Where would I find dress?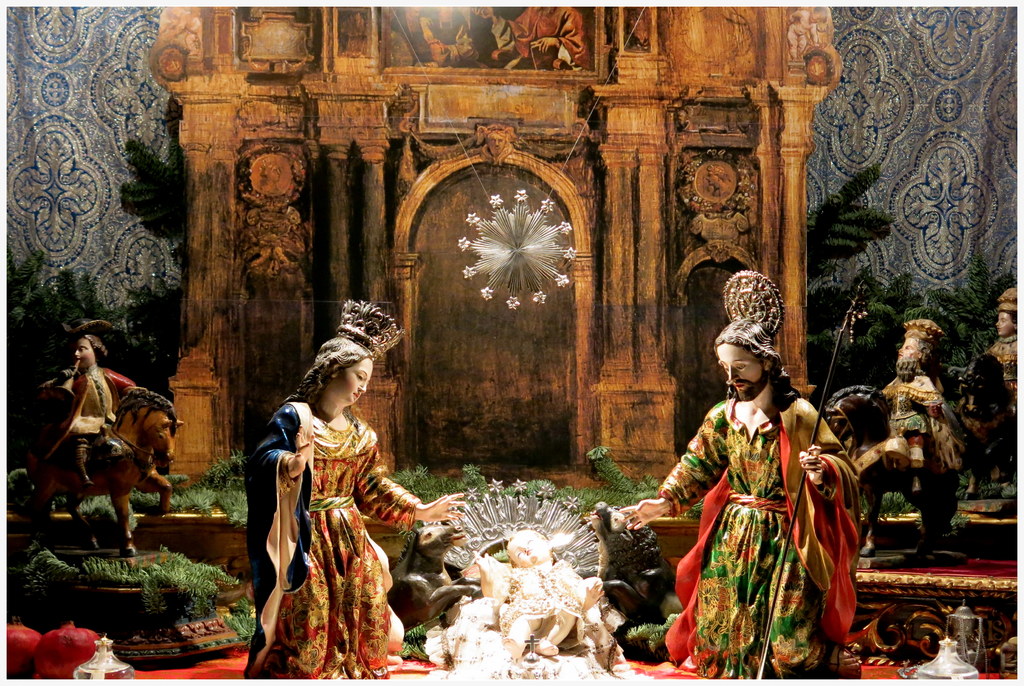
At box(656, 397, 842, 685).
